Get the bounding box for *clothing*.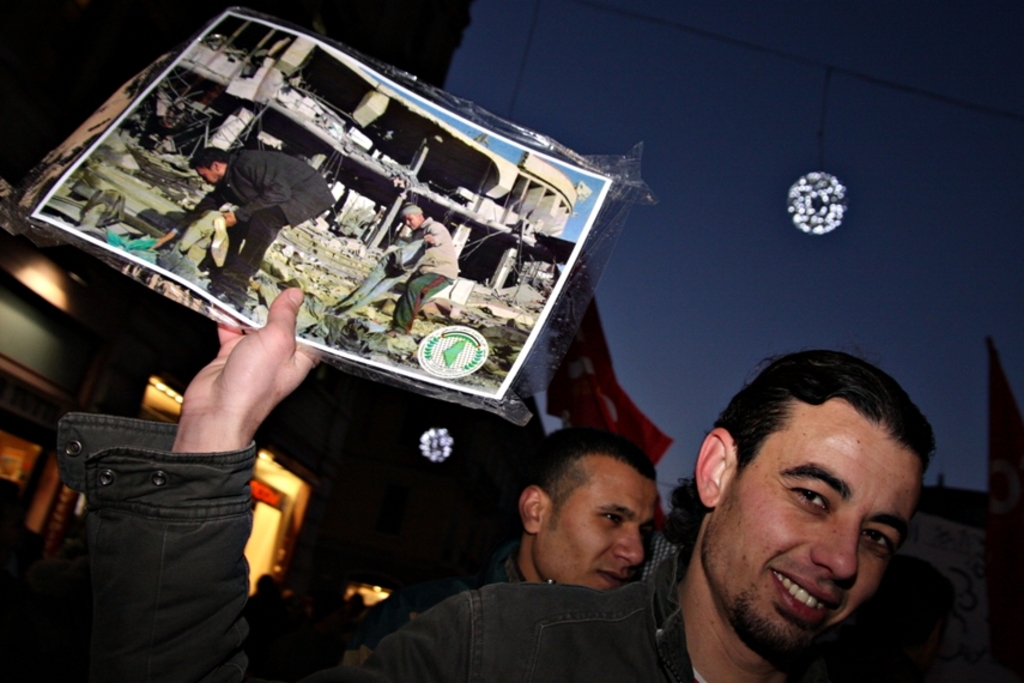
left=406, top=220, right=459, bottom=334.
